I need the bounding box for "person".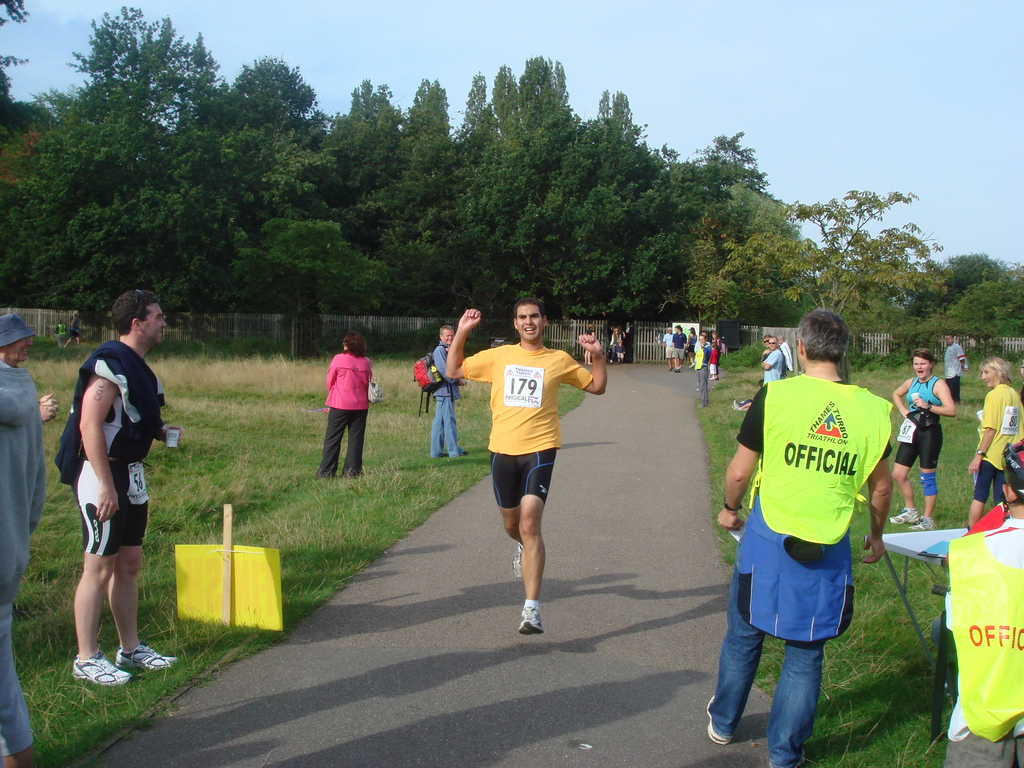
Here it is: BBox(56, 288, 188, 689).
